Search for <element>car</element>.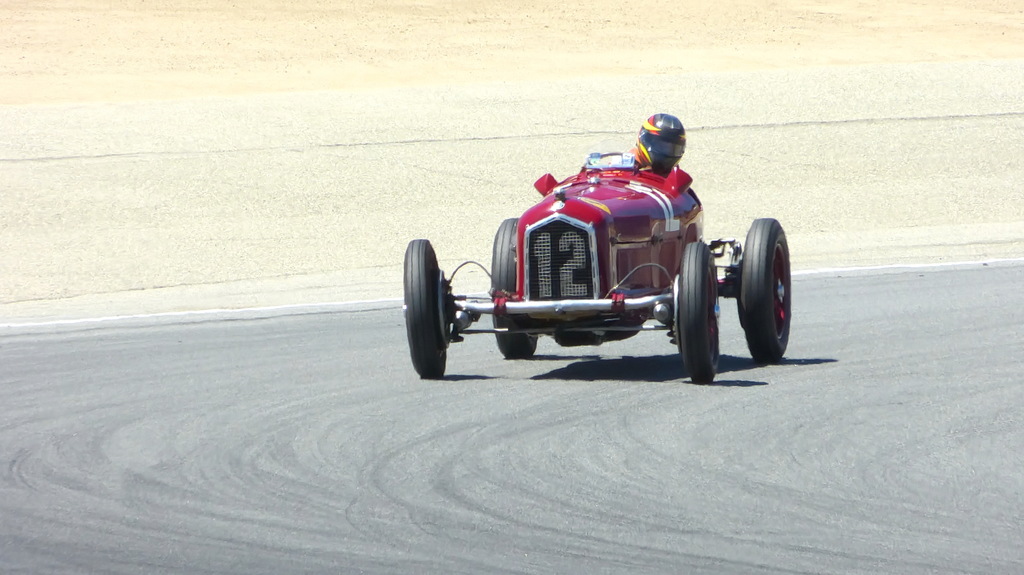
Found at 401/150/792/382.
